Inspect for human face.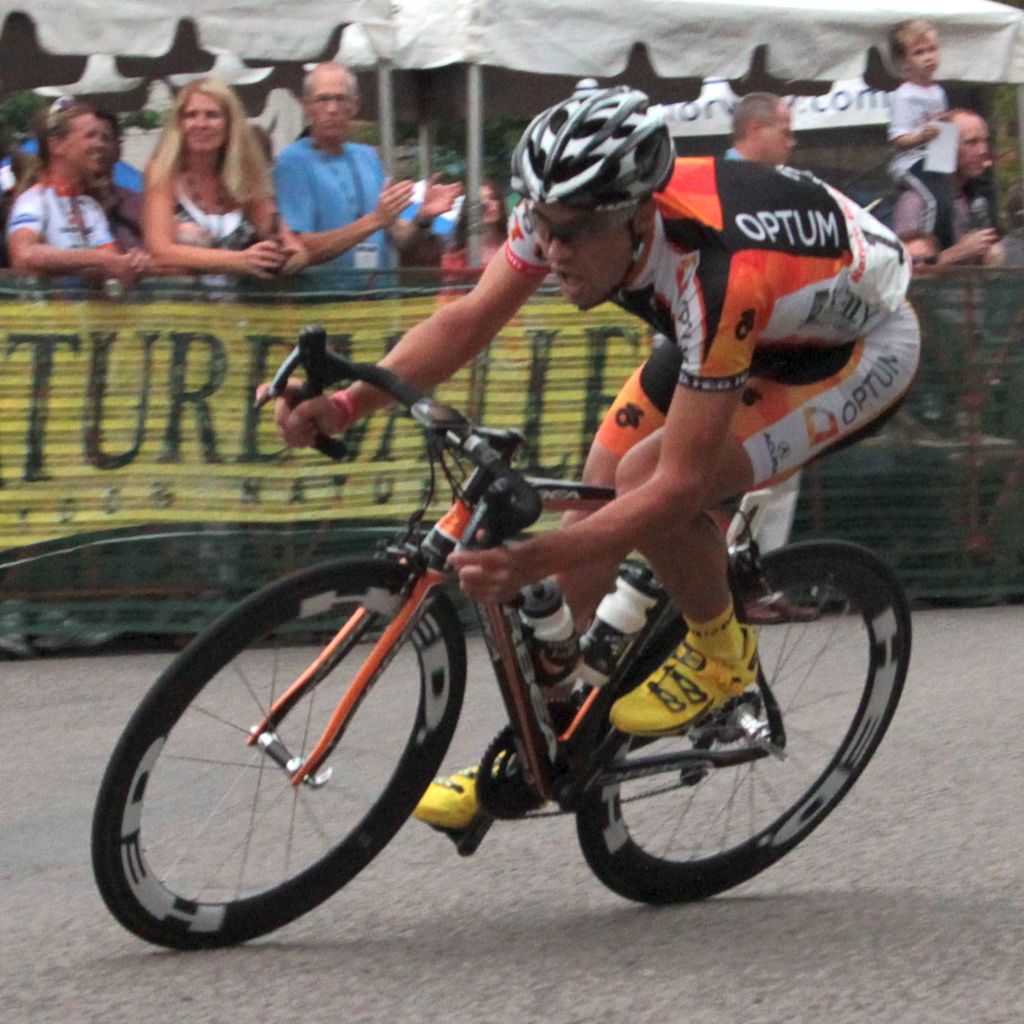
Inspection: (x1=302, y1=71, x2=351, y2=134).
